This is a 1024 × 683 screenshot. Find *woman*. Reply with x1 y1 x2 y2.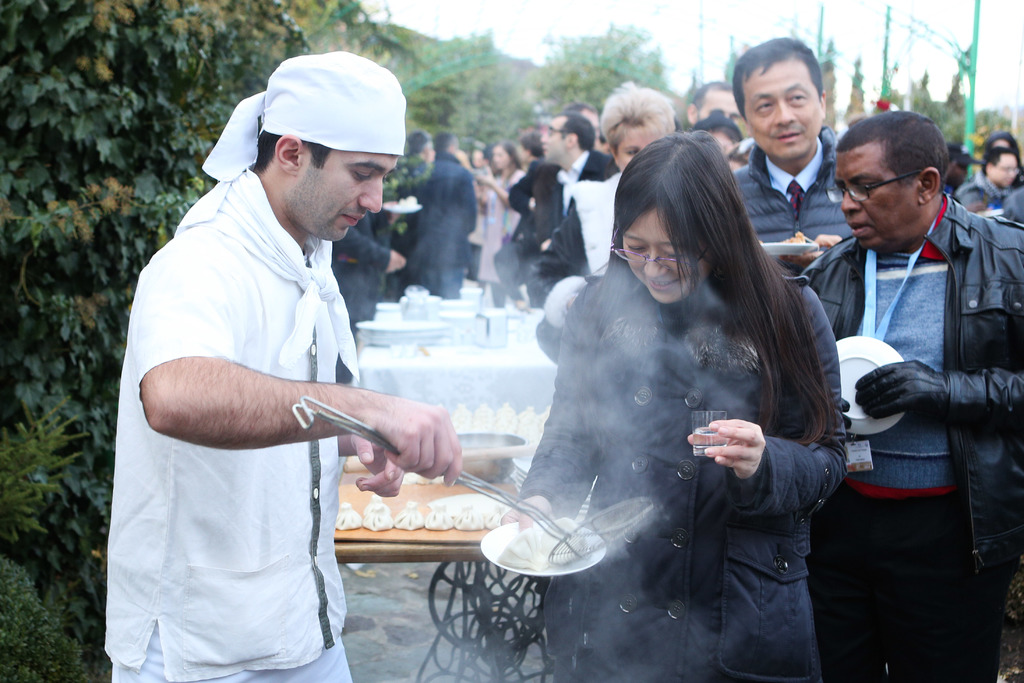
532 77 682 296.
